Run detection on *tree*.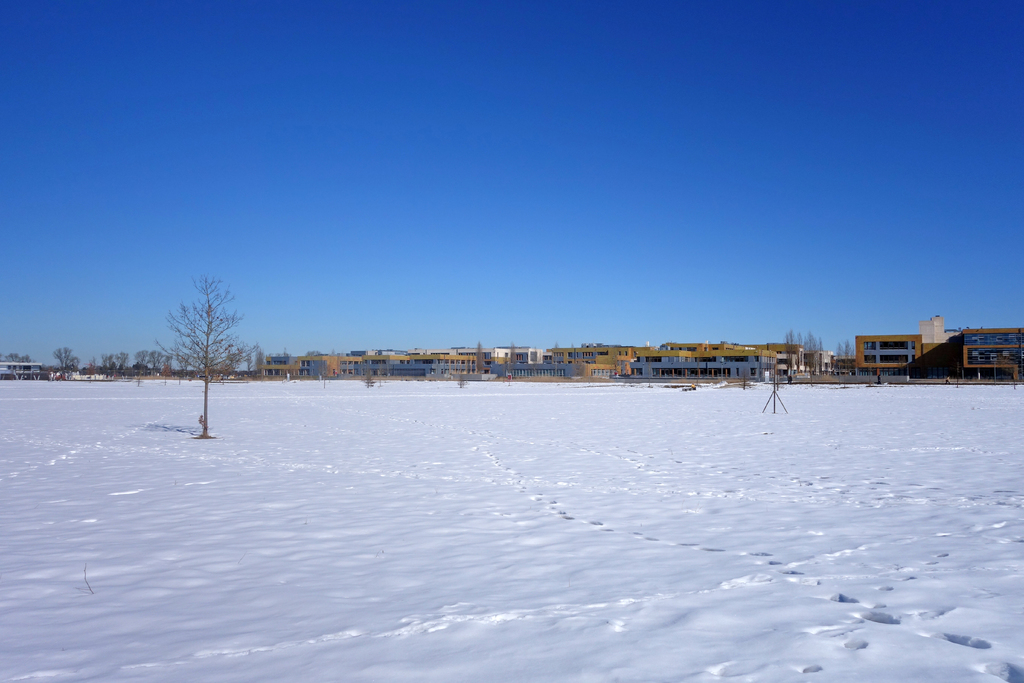
Result: <box>1,349,35,374</box>.
